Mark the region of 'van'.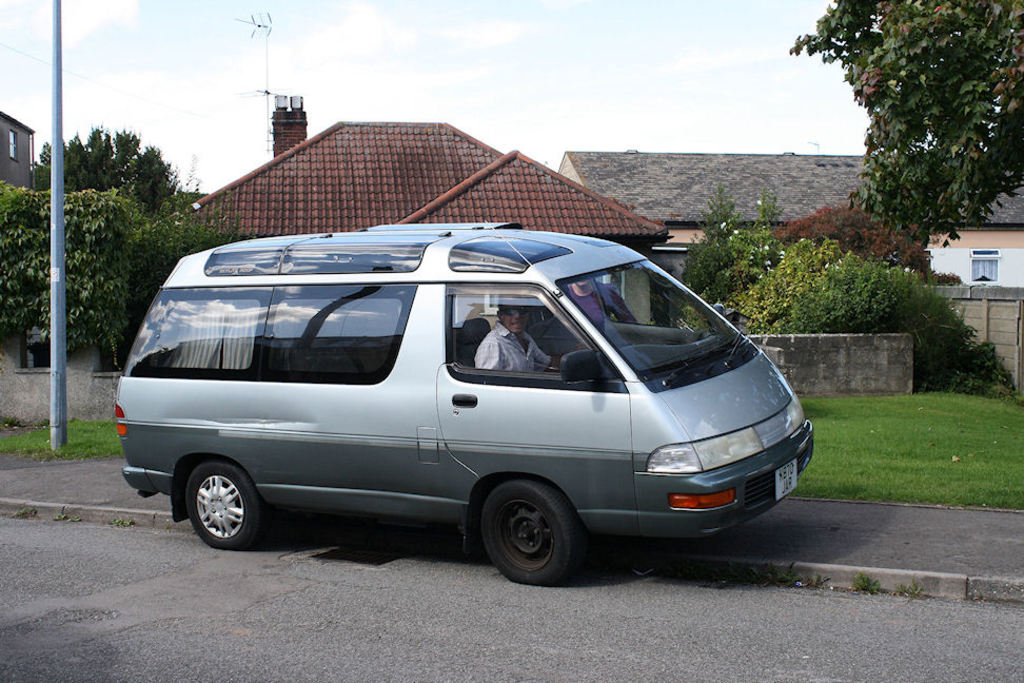
Region: l=109, t=220, r=813, b=583.
